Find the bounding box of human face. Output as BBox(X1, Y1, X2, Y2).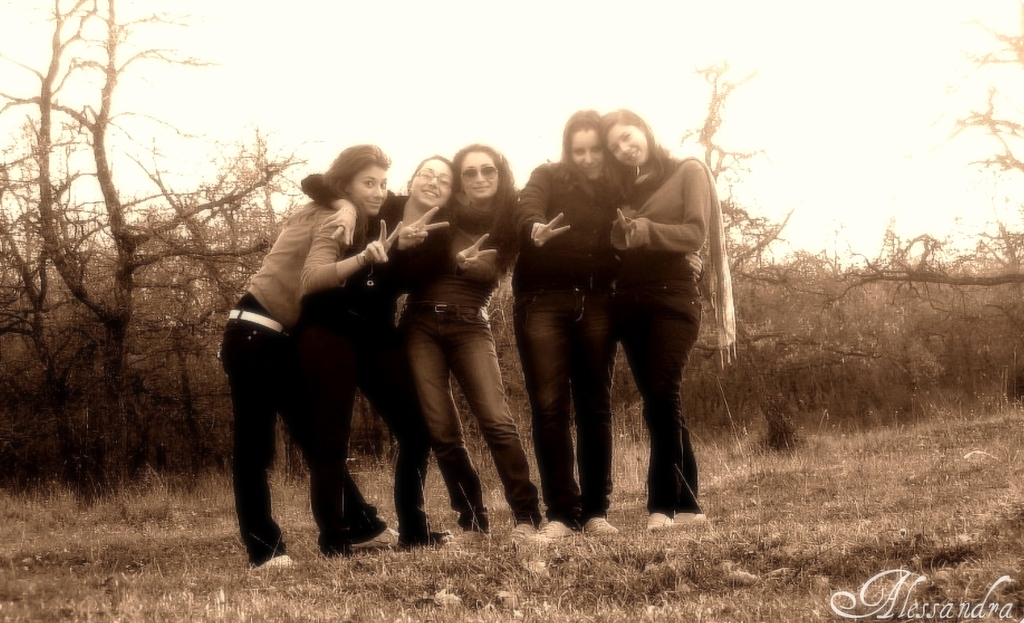
BBox(412, 159, 449, 204).
